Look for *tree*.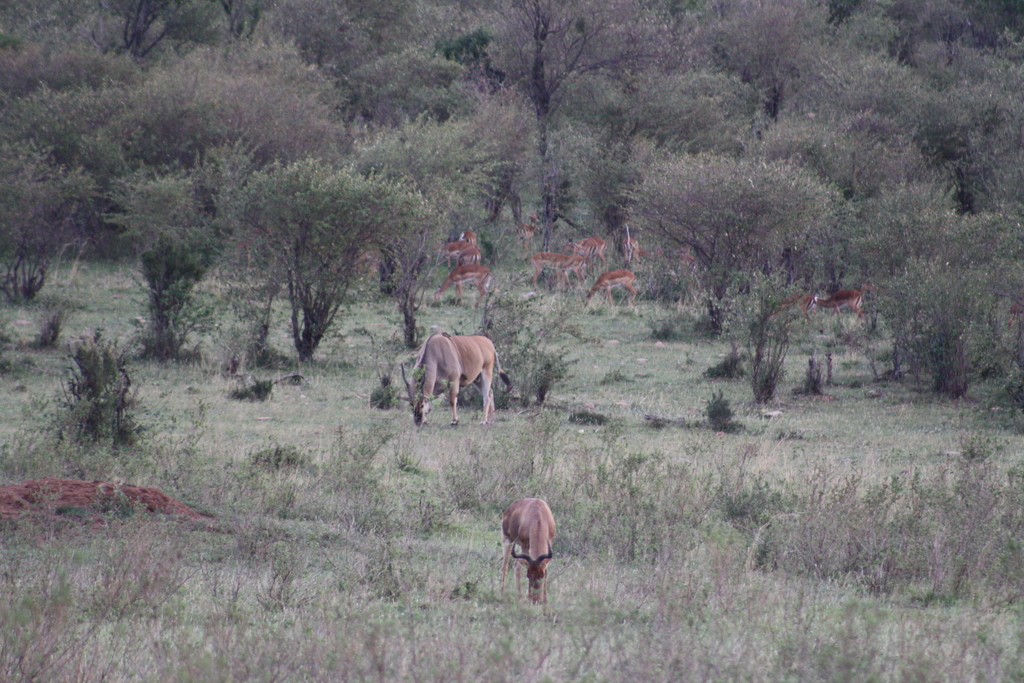
Found: (447, 3, 637, 156).
